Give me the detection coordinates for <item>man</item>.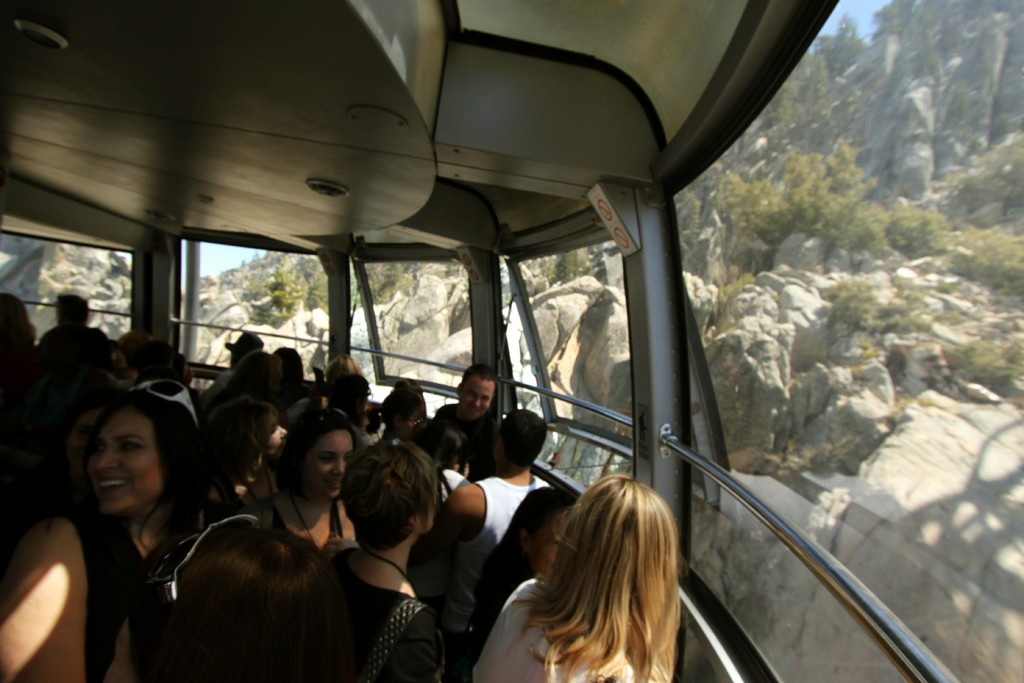
[269, 347, 301, 424].
